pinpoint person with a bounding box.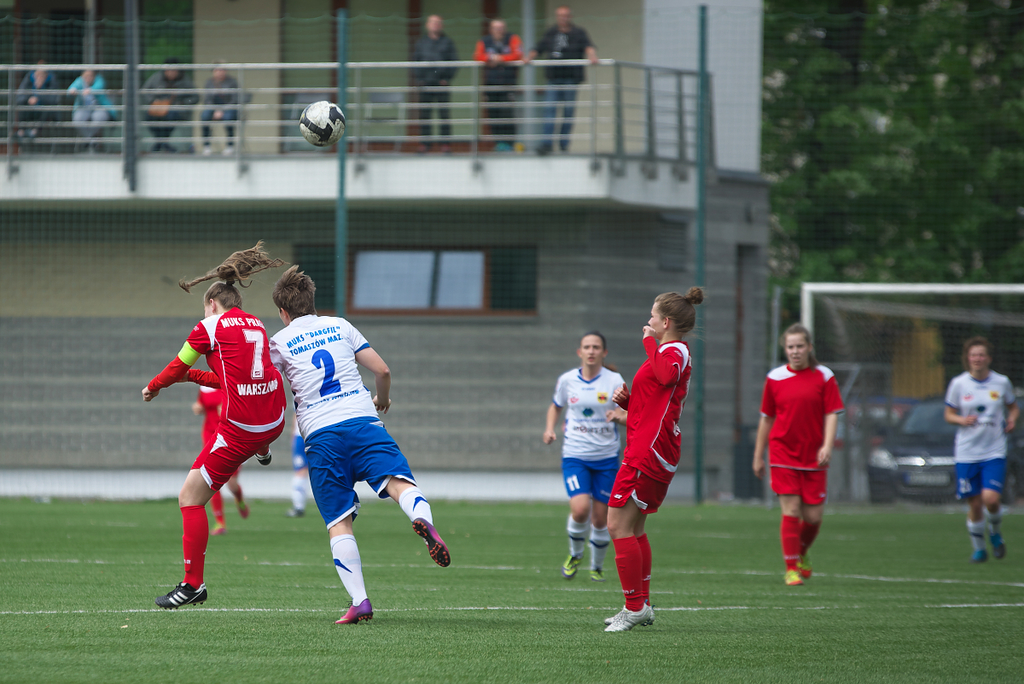
265/263/451/625.
